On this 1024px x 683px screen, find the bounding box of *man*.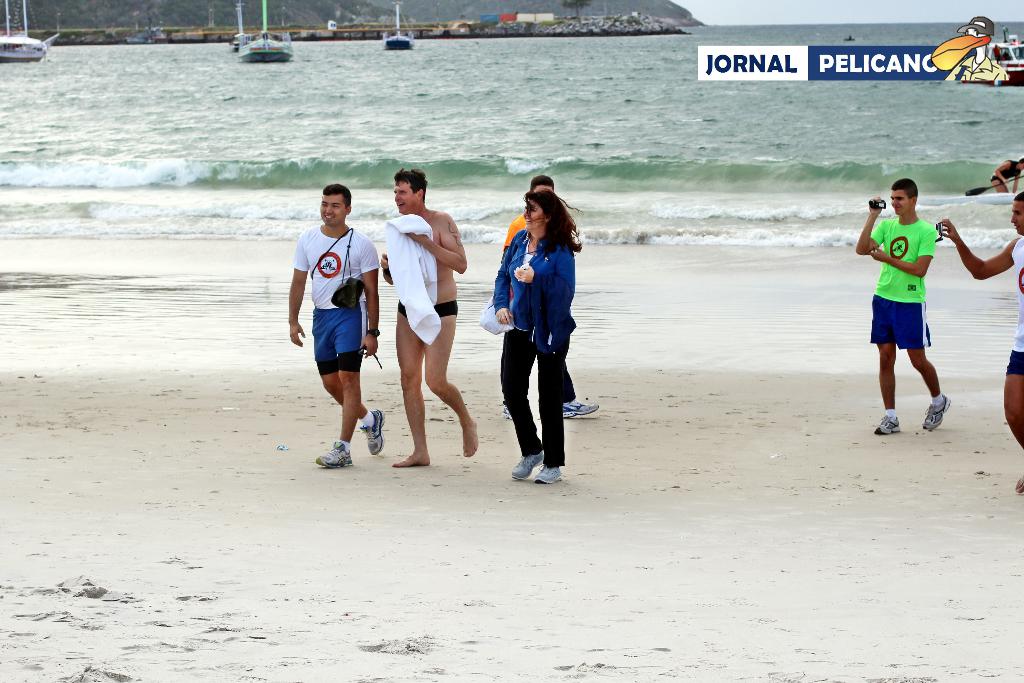
Bounding box: (293, 188, 385, 470).
